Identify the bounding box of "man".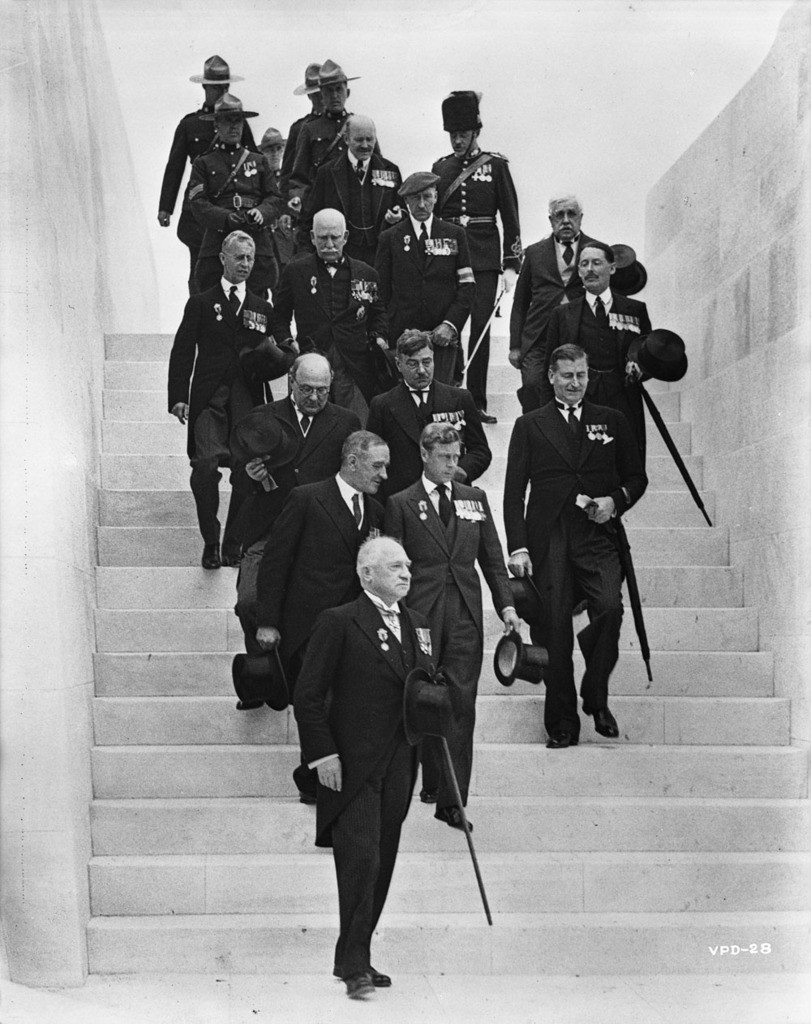
Rect(500, 341, 648, 747).
